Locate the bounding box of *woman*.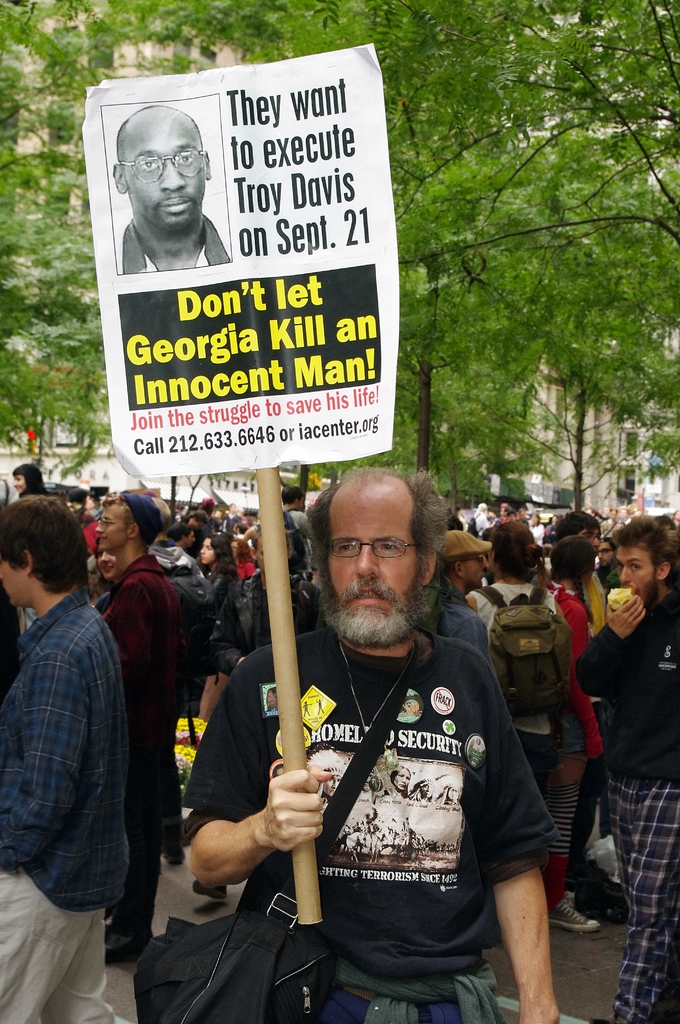
Bounding box: <box>16,463,53,497</box>.
